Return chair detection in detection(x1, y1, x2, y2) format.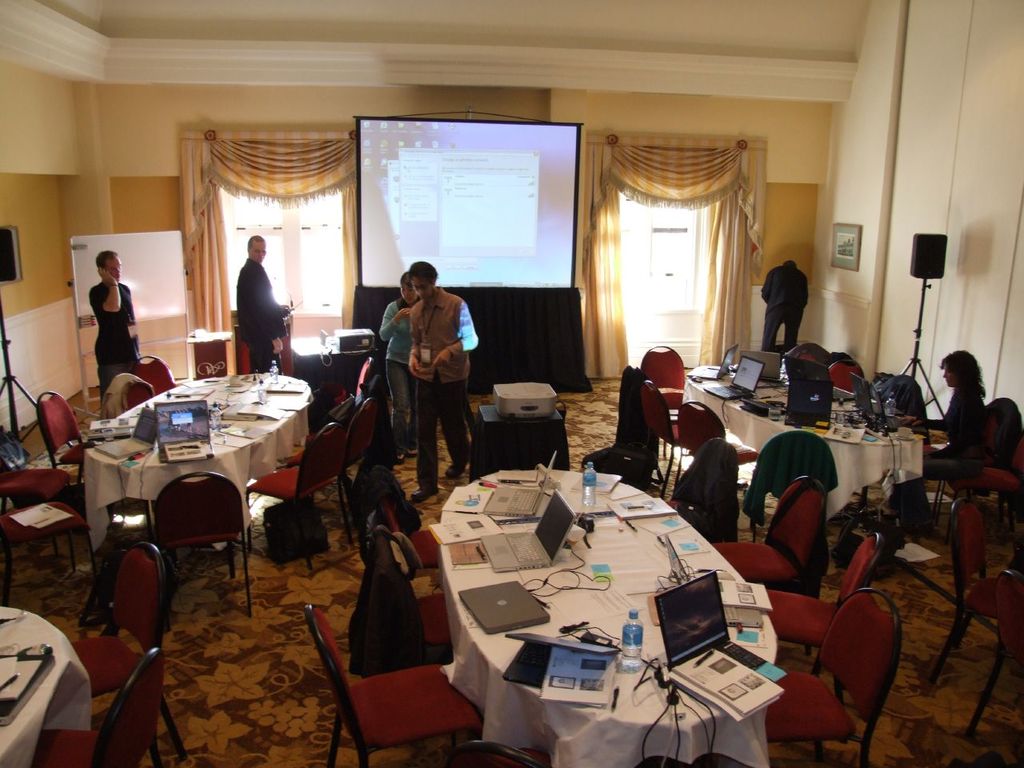
detection(922, 397, 1022, 529).
